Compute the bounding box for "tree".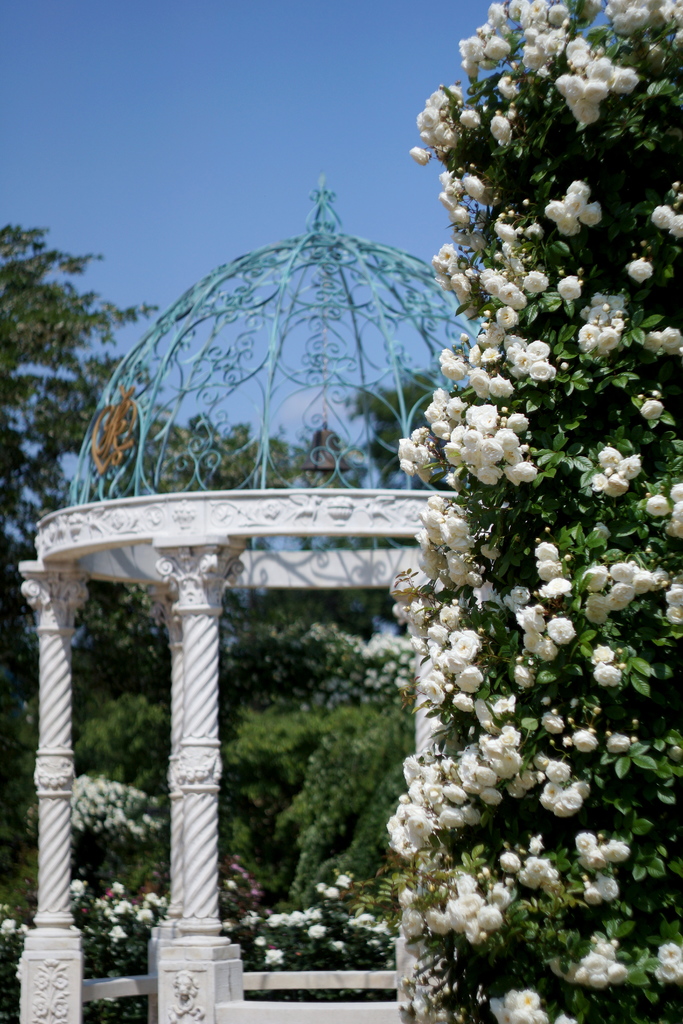
<box>336,0,682,991</box>.
